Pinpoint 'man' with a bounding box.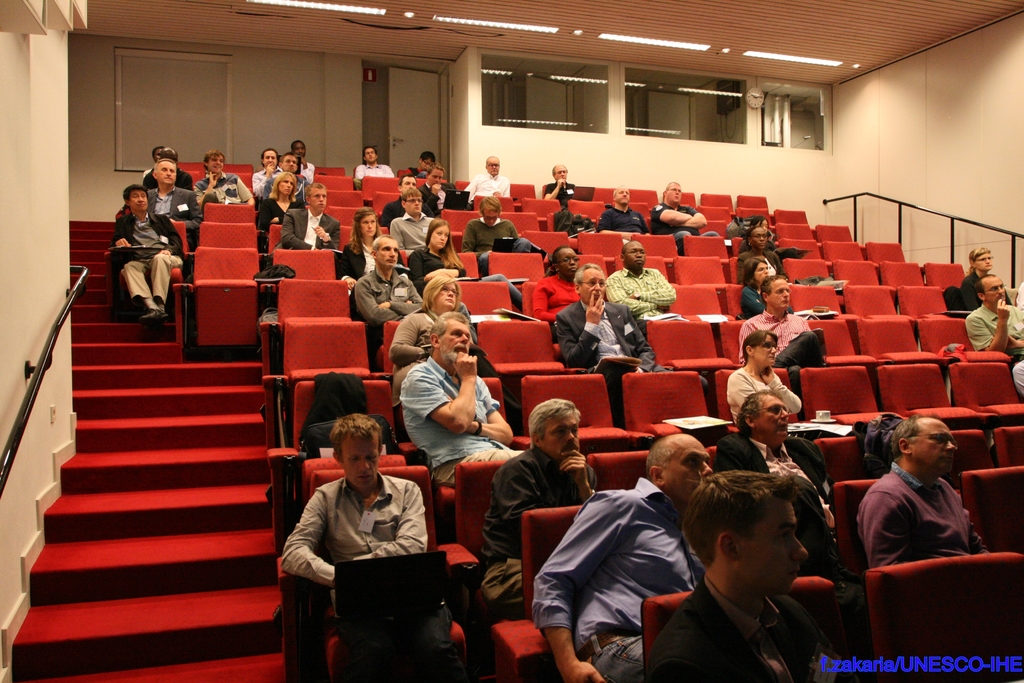
bbox=[464, 157, 514, 206].
